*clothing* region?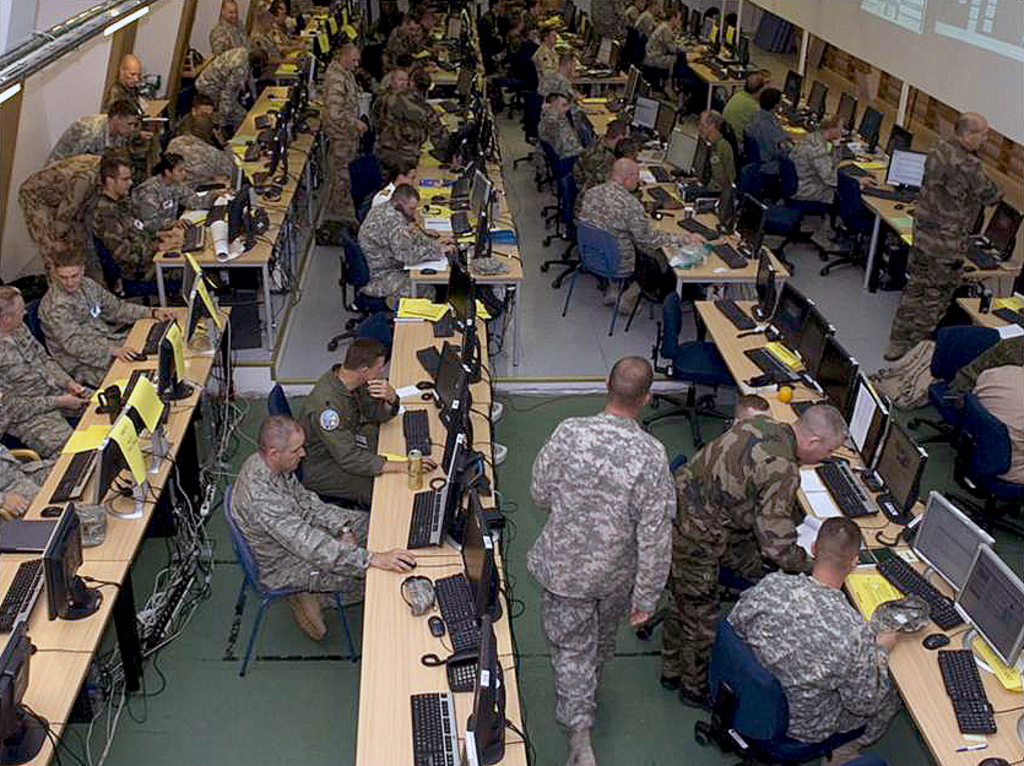
box(309, 373, 422, 504)
